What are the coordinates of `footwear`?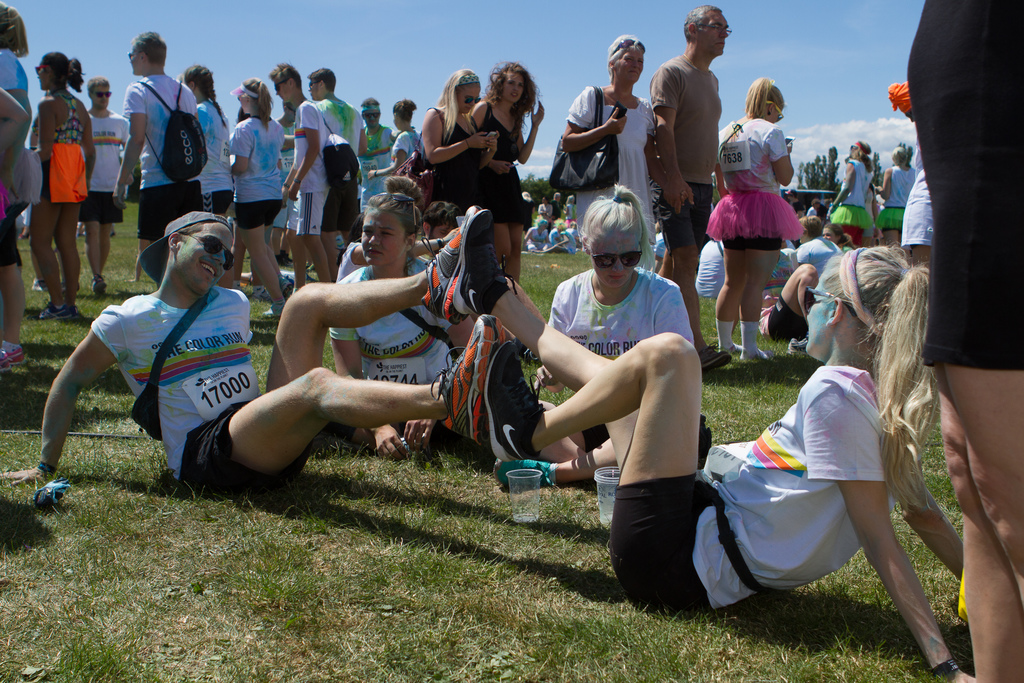
l=742, t=344, r=776, b=363.
